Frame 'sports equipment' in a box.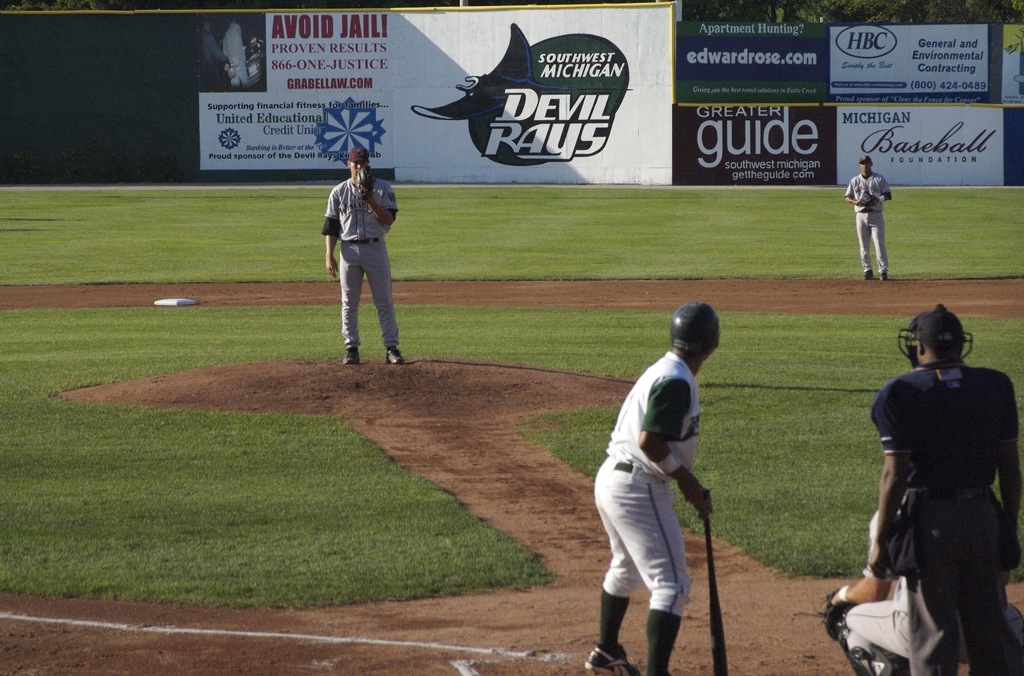
pyautogui.locateOnScreen(588, 641, 637, 675).
